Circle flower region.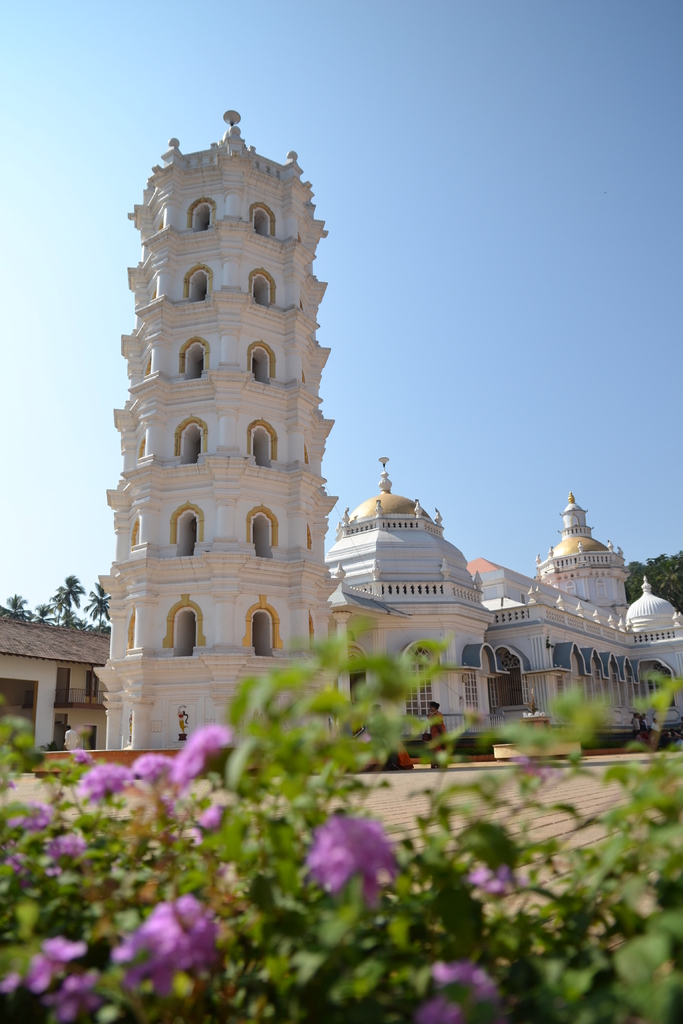
Region: (x1=411, y1=945, x2=506, y2=1023).
